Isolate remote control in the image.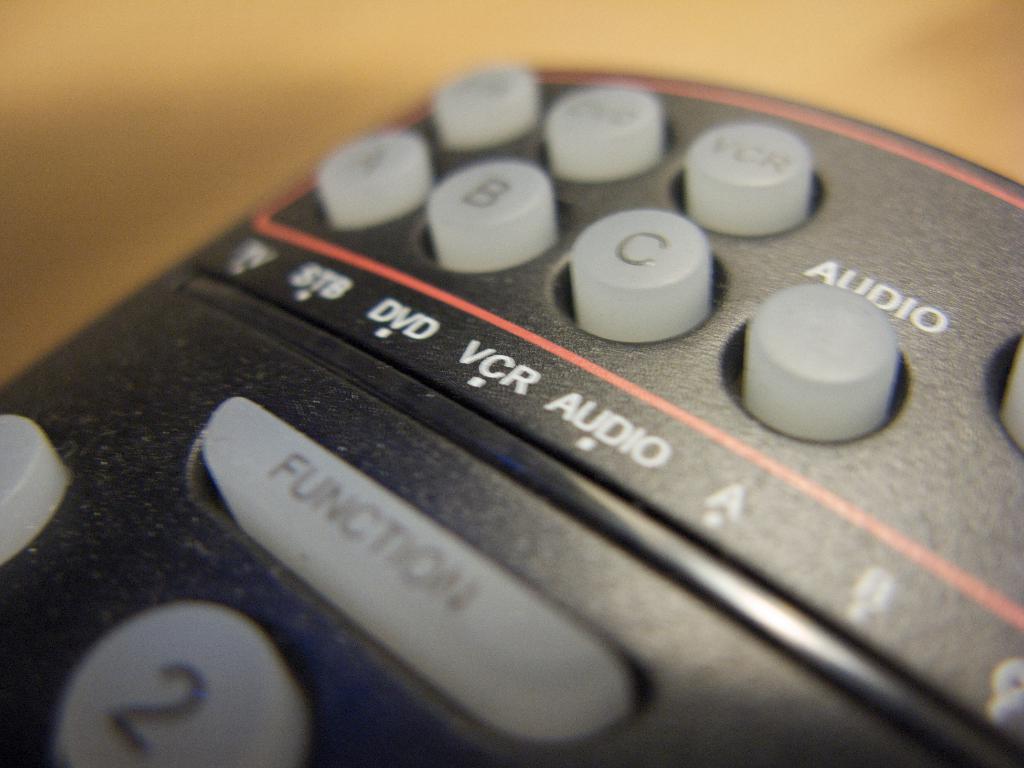
Isolated region: [5, 61, 1023, 767].
